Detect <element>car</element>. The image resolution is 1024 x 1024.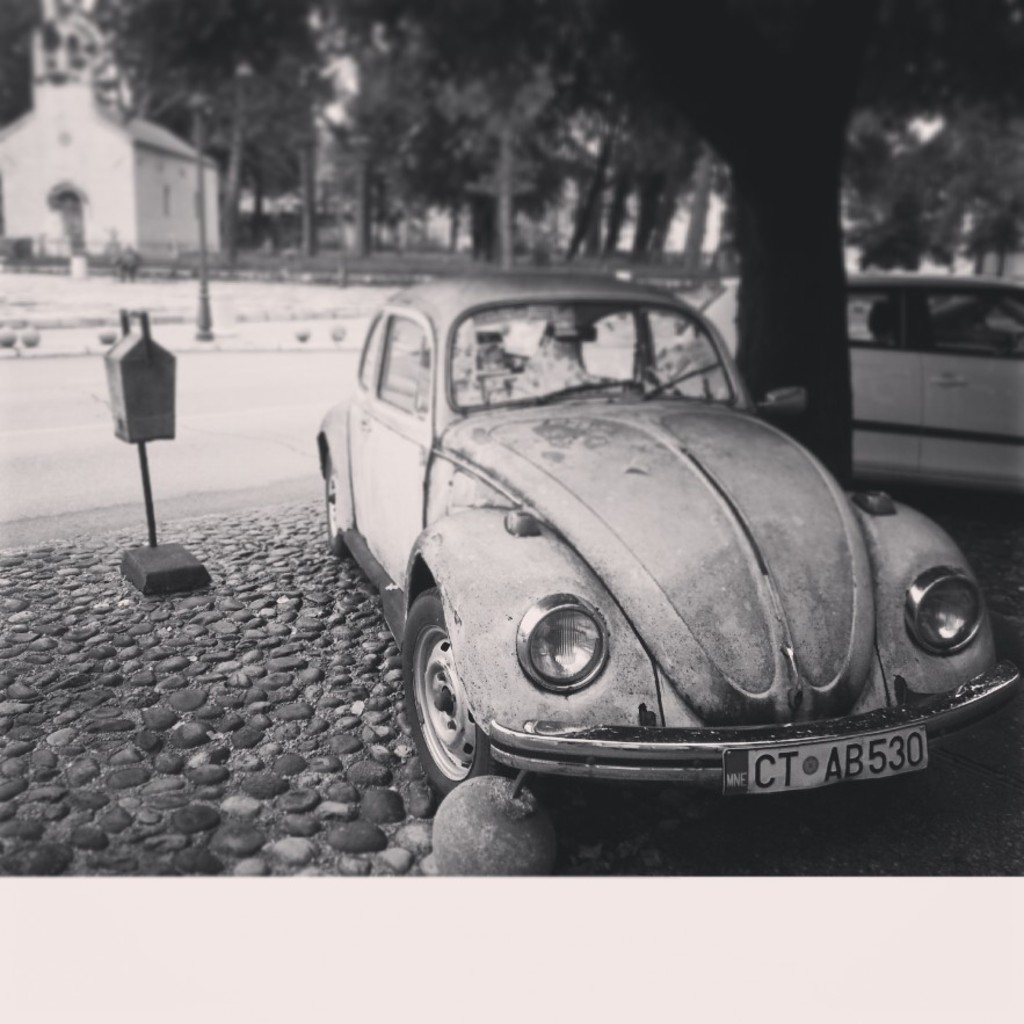
663/278/1023/499.
